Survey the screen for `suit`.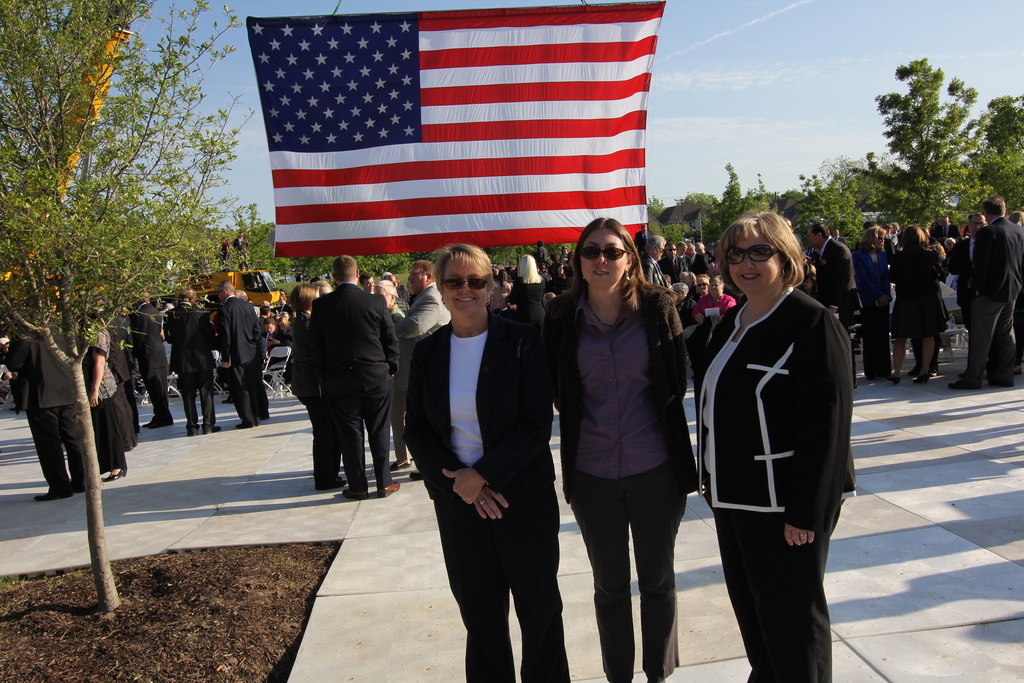
Survey found: region(401, 307, 580, 682).
